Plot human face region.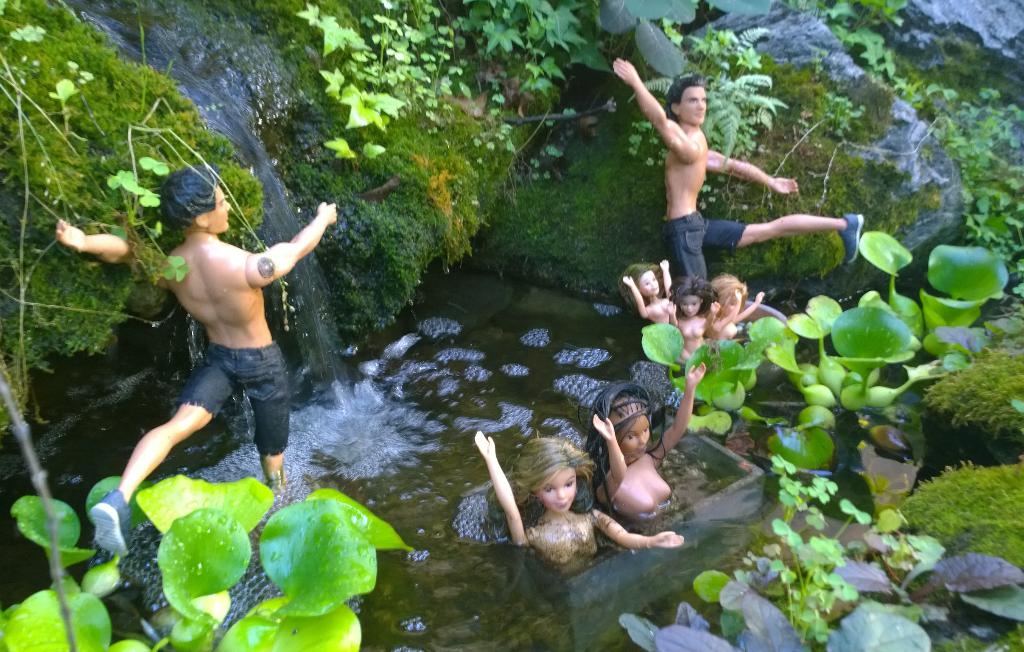
Plotted at left=639, top=271, right=659, bottom=294.
